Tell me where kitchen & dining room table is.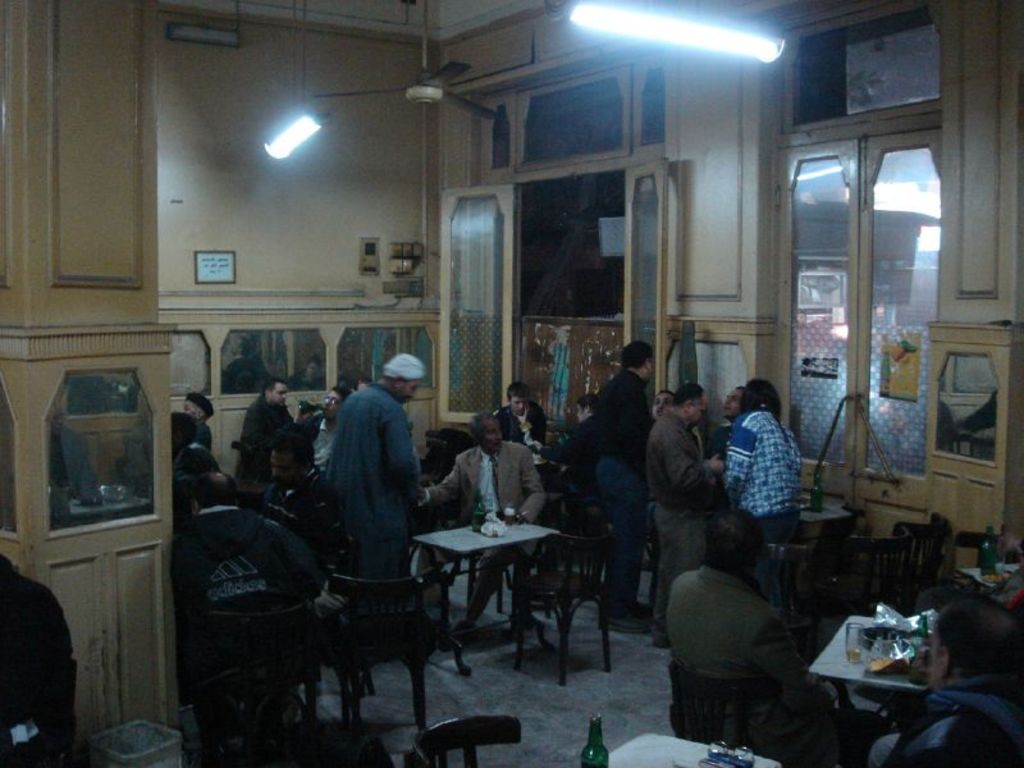
kitchen & dining room table is at 396 495 589 662.
